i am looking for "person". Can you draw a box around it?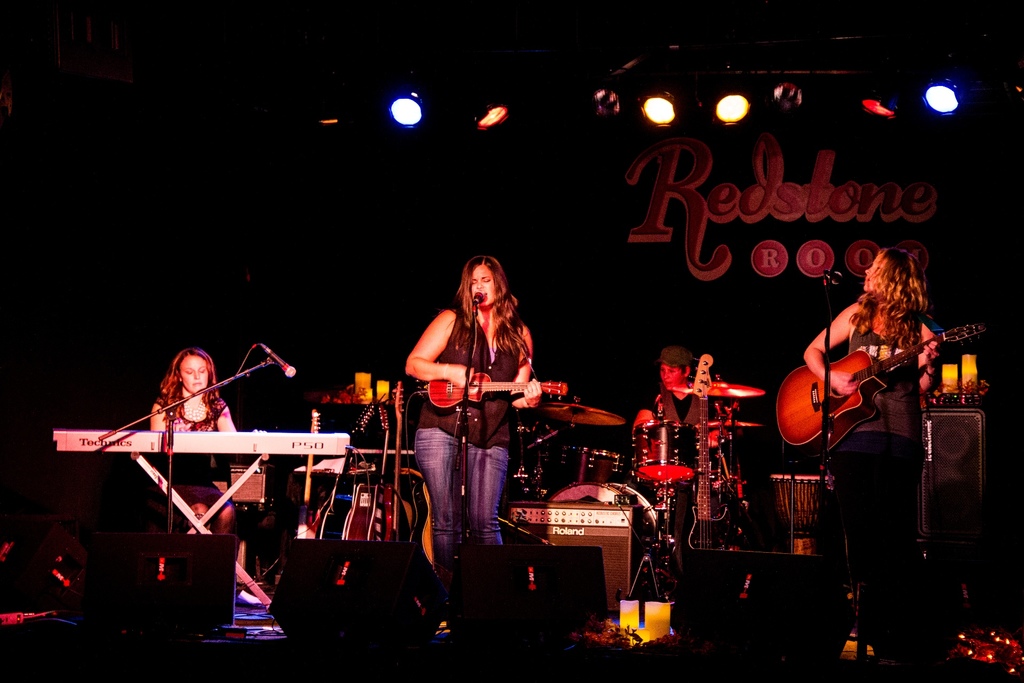
Sure, the bounding box is 144,344,246,562.
